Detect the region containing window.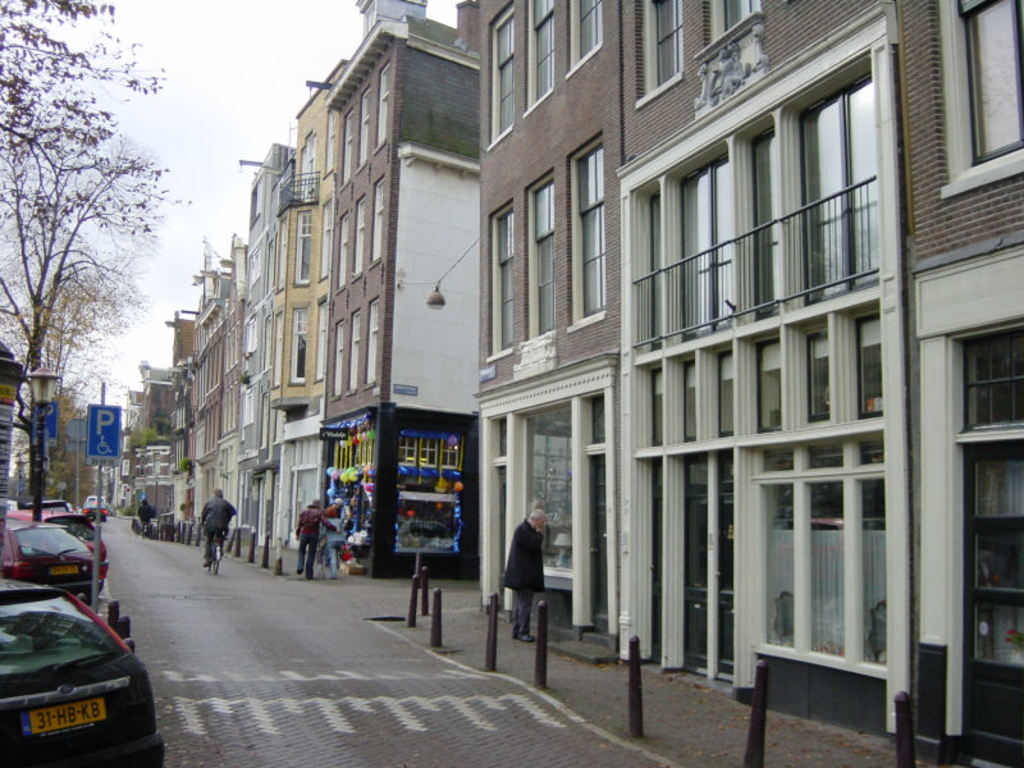
(292,303,311,381).
